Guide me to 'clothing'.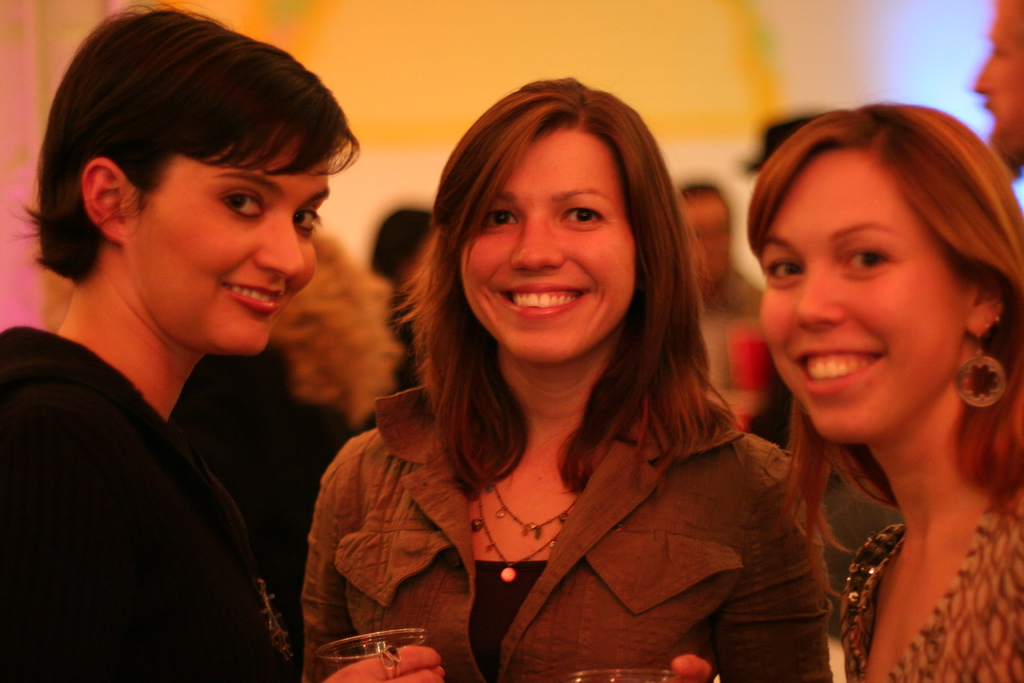
Guidance: [left=310, top=302, right=822, bottom=678].
